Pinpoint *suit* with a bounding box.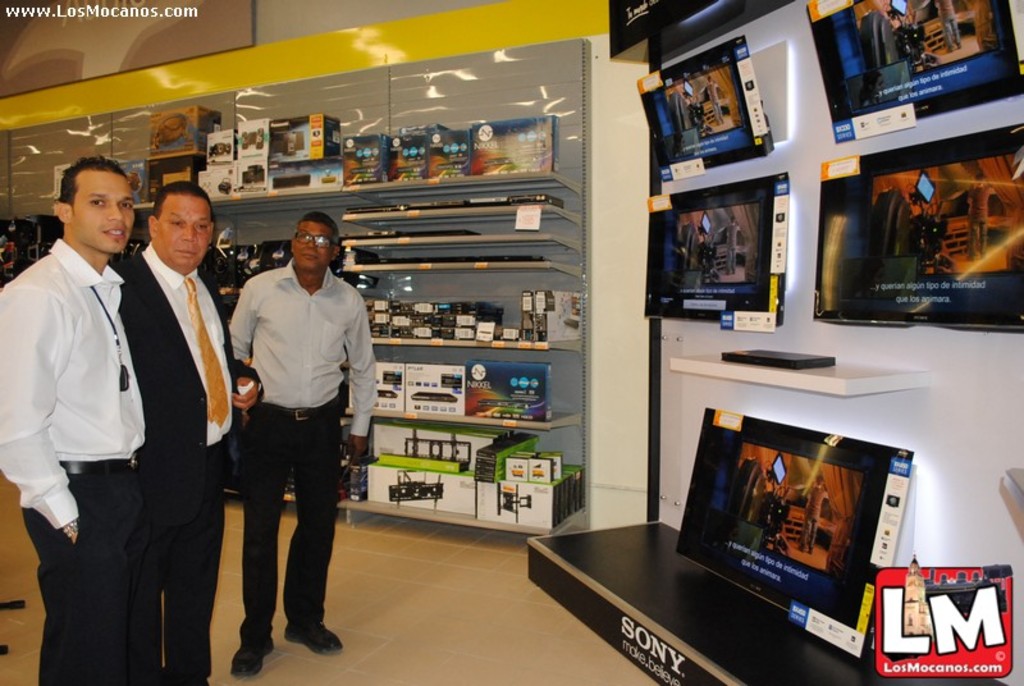
{"left": 109, "top": 187, "right": 232, "bottom": 664}.
